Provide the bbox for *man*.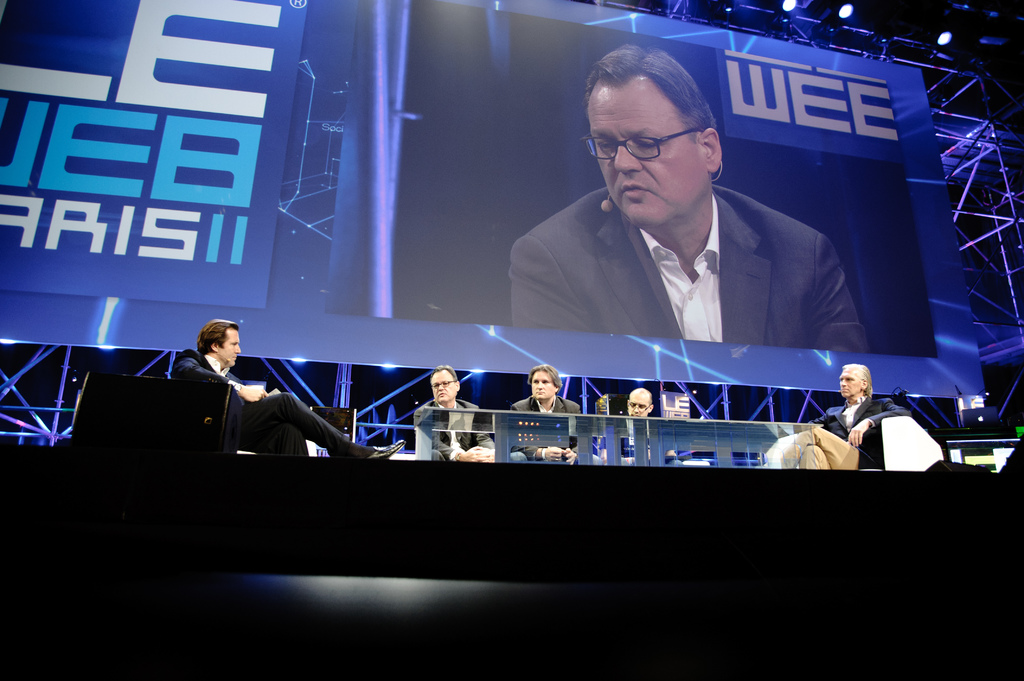
left=616, top=387, right=684, bottom=465.
